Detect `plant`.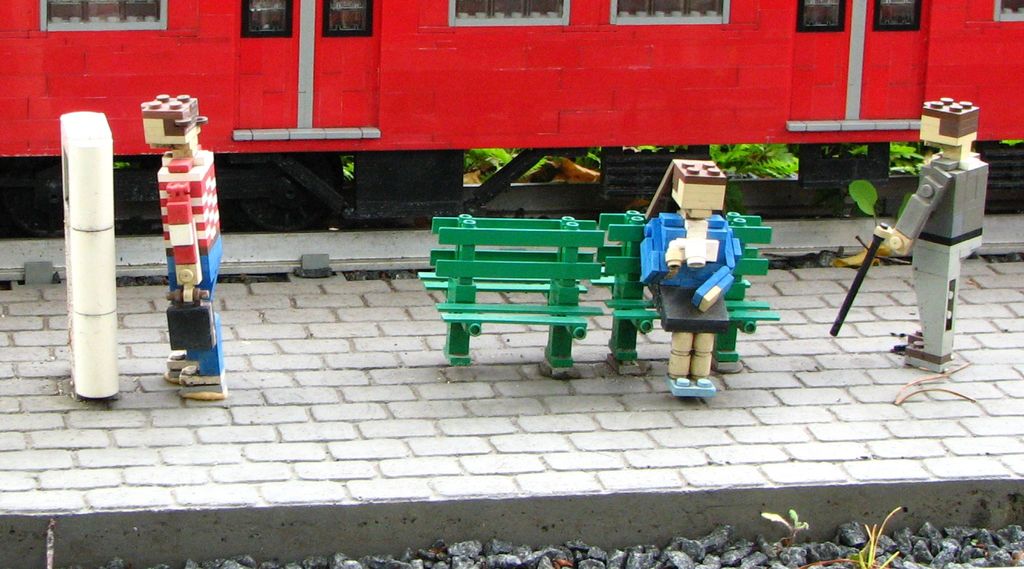
Detected at detection(847, 137, 935, 177).
